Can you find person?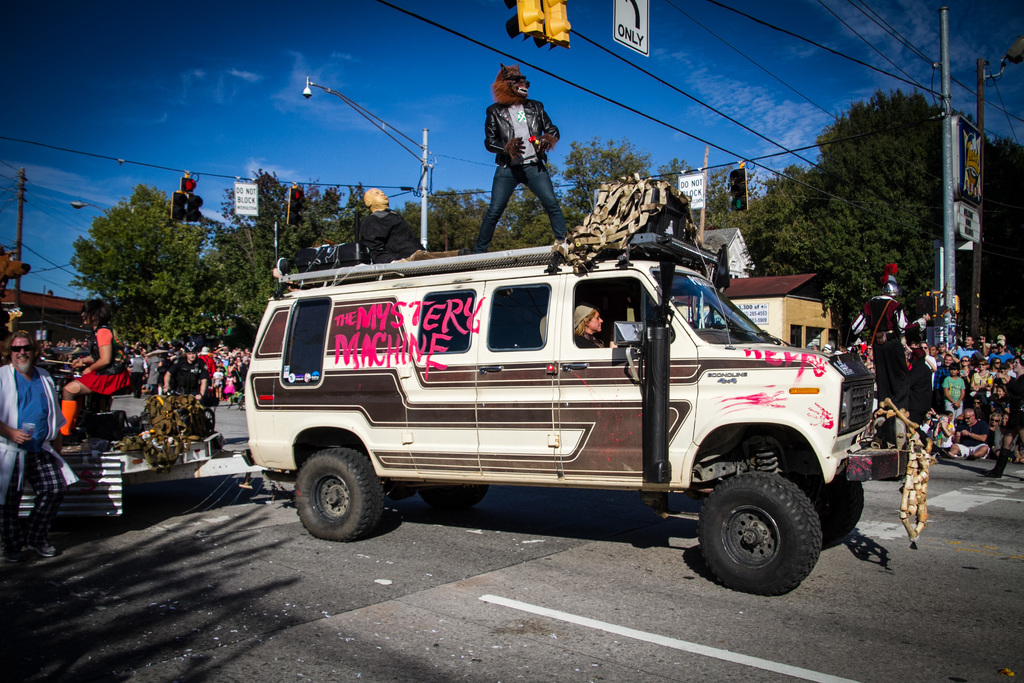
Yes, bounding box: {"left": 59, "top": 293, "right": 133, "bottom": 444}.
